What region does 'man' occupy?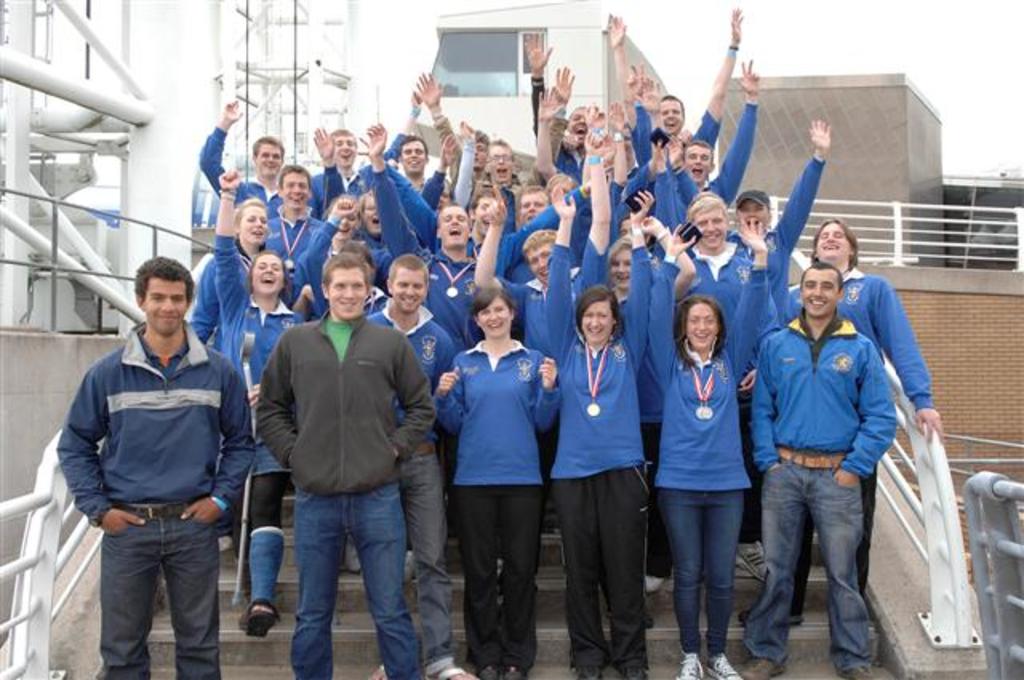
370 246 477 678.
